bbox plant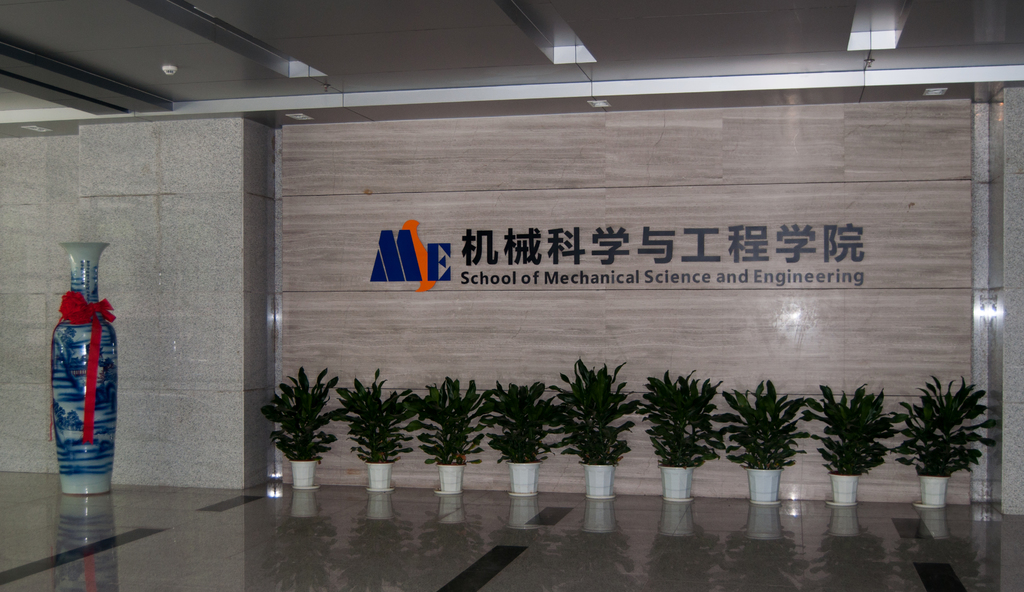
Rect(831, 383, 902, 483)
